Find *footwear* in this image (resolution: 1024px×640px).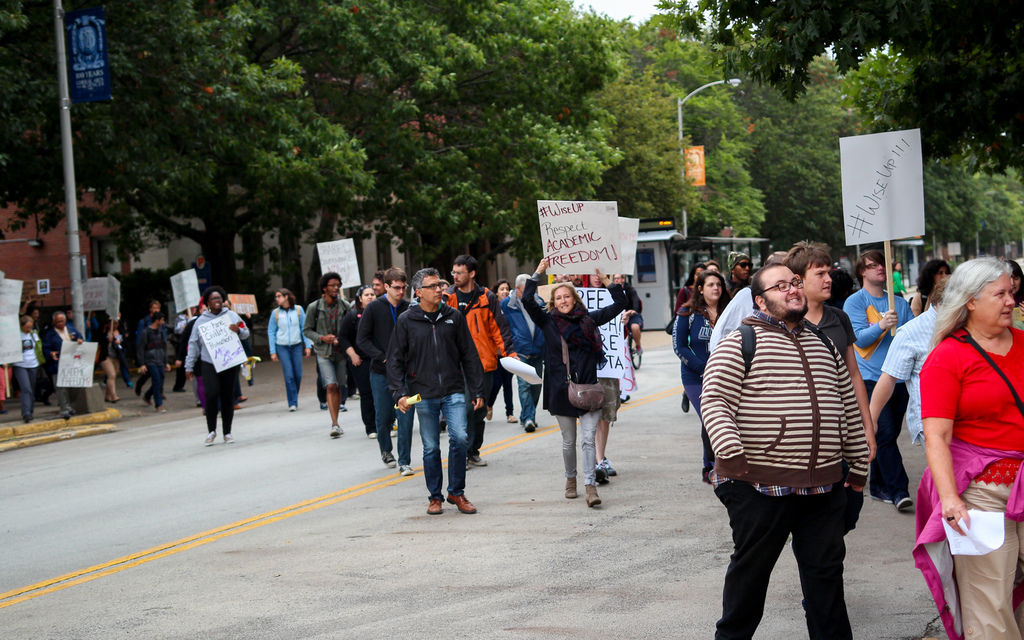
155, 399, 162, 415.
